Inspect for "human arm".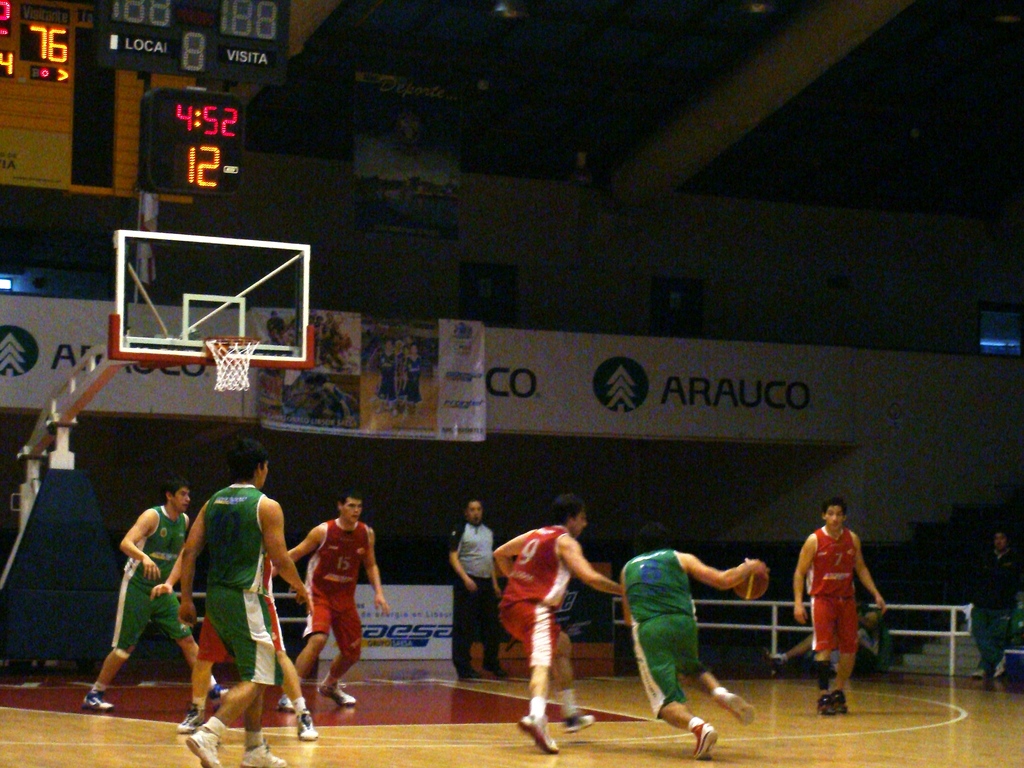
Inspection: l=559, t=534, r=622, b=597.
